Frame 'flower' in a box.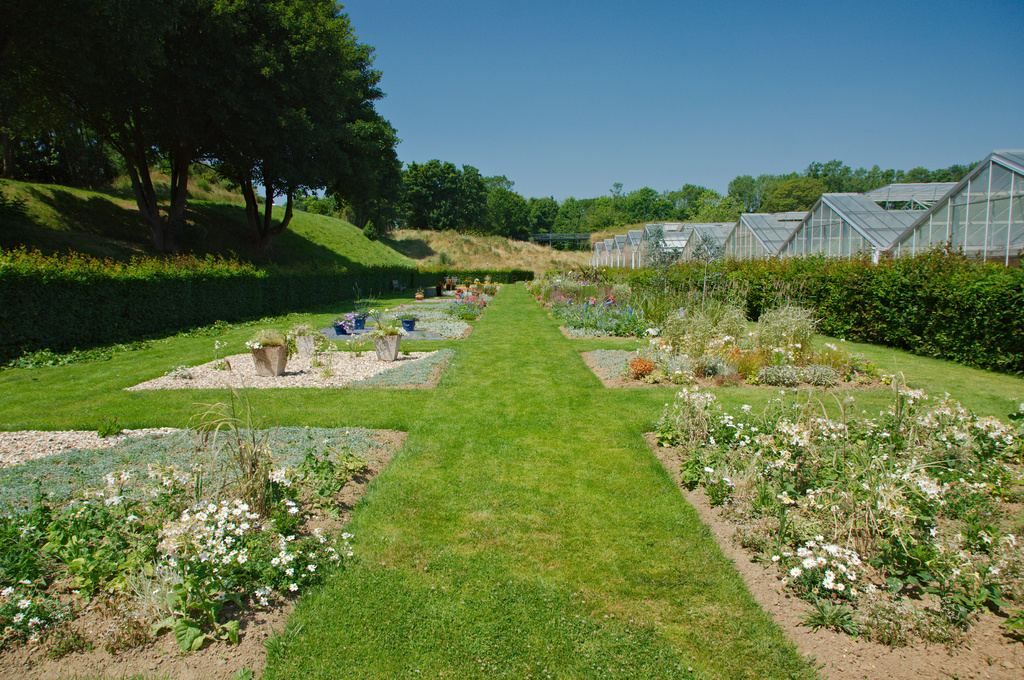
detection(0, 600, 6, 604).
